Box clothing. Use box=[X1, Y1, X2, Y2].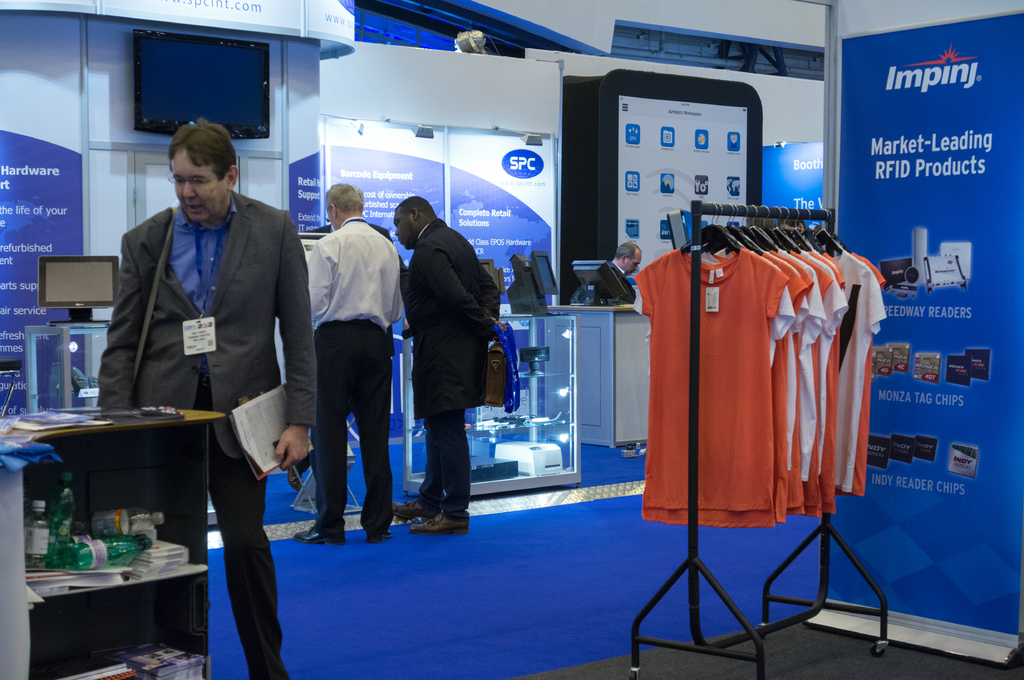
box=[756, 253, 806, 529].
